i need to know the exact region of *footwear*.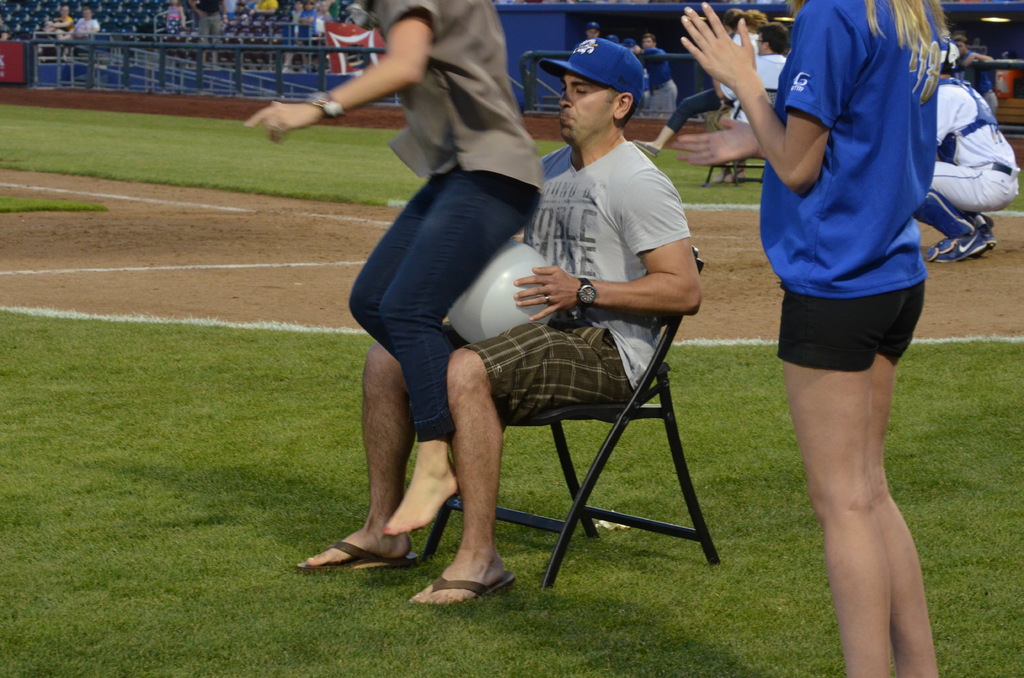
Region: [929, 219, 982, 254].
